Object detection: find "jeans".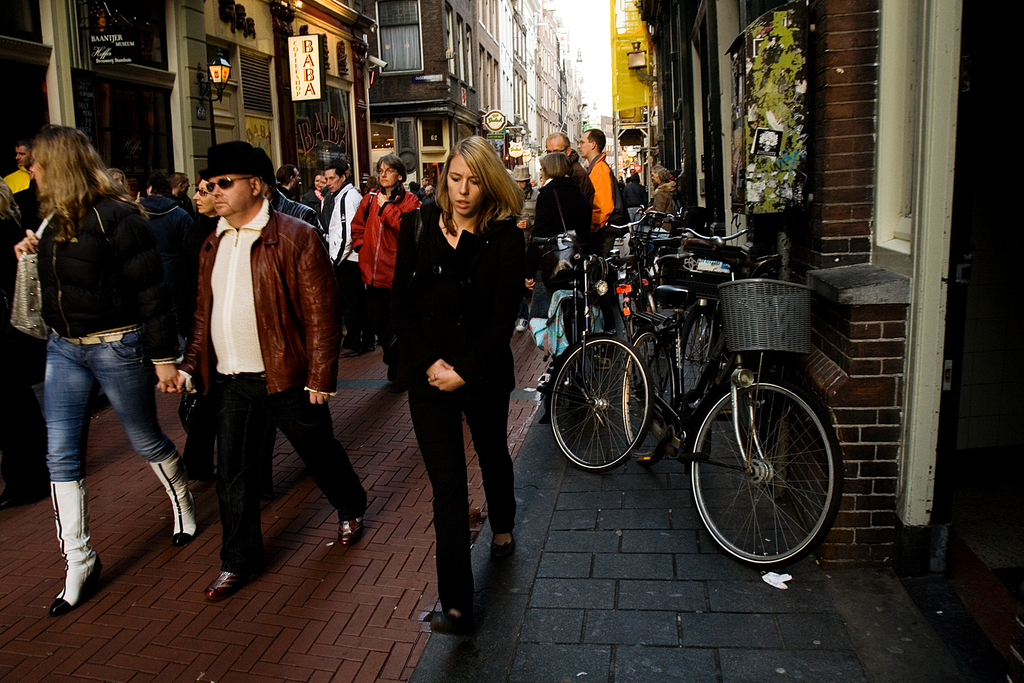
<box>33,313,172,528</box>.
